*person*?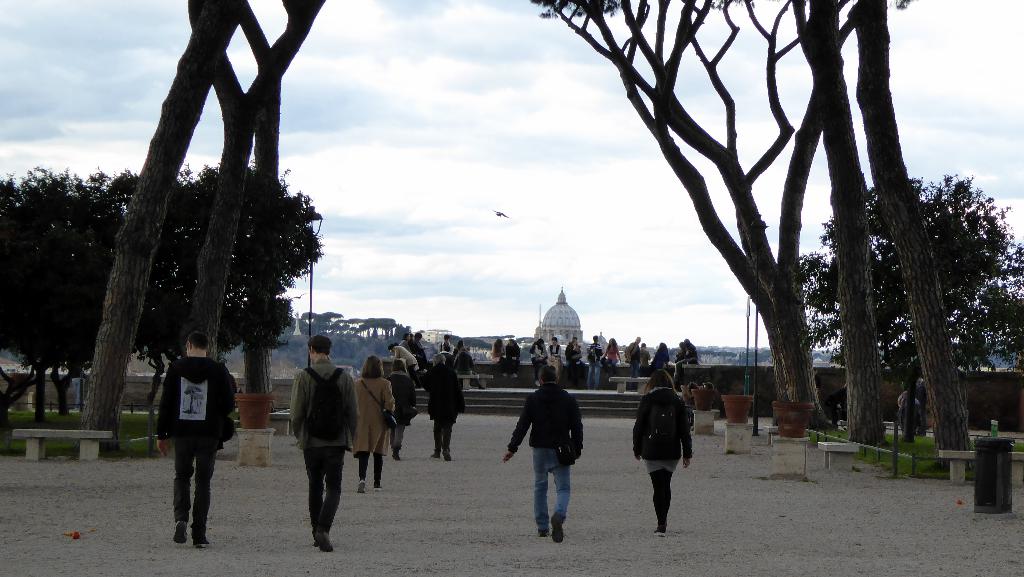
[x1=646, y1=342, x2=671, y2=378]
